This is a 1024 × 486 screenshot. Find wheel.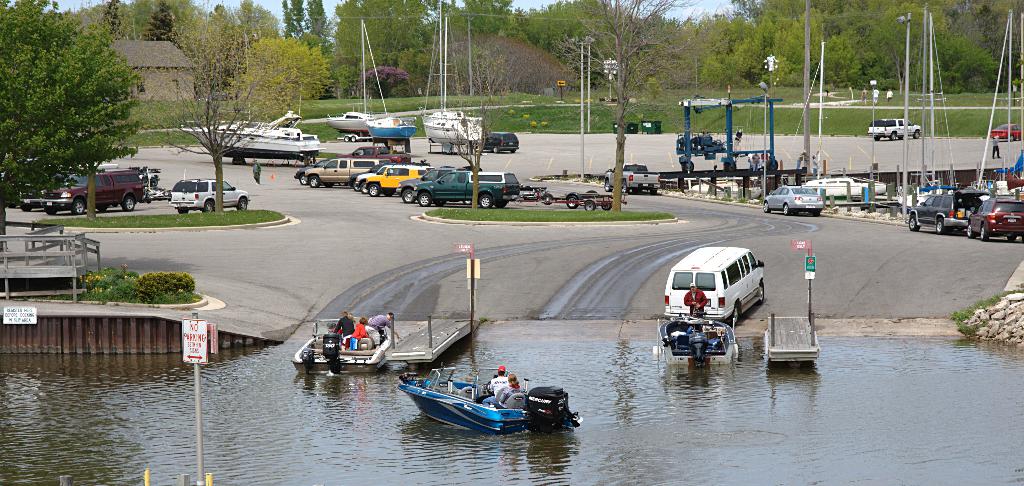
Bounding box: [351,136,356,142].
